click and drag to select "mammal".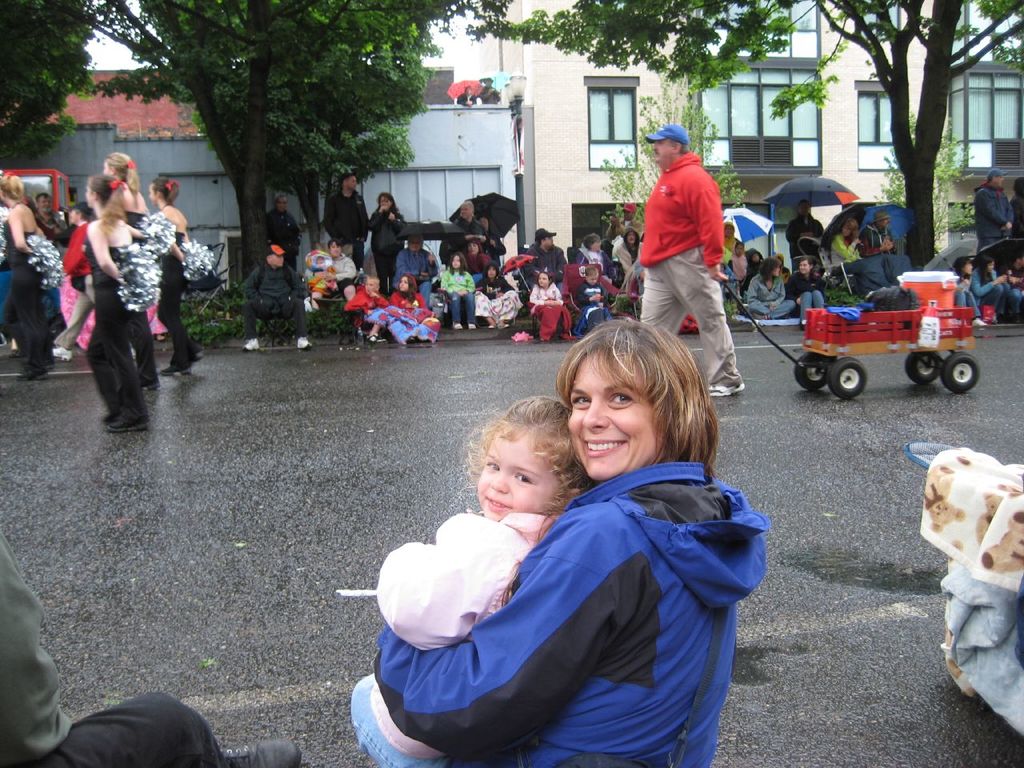
Selection: {"x1": 0, "y1": 177, "x2": 50, "y2": 377}.
